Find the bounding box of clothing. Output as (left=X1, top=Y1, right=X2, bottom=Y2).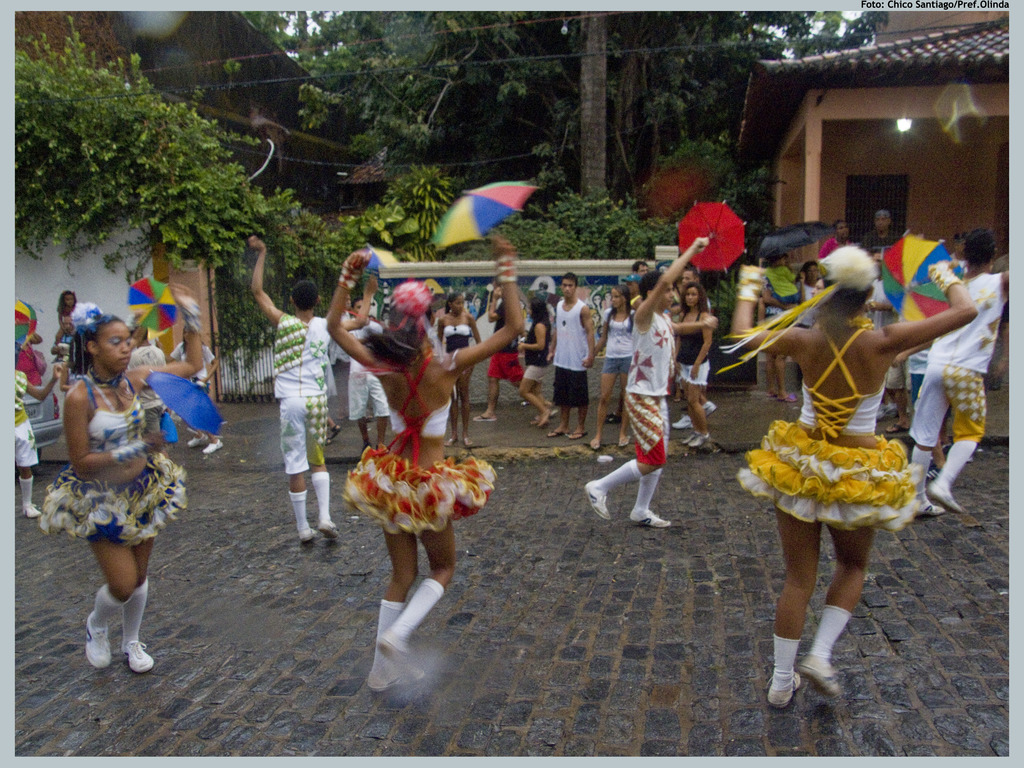
(left=526, top=317, right=550, bottom=384).
